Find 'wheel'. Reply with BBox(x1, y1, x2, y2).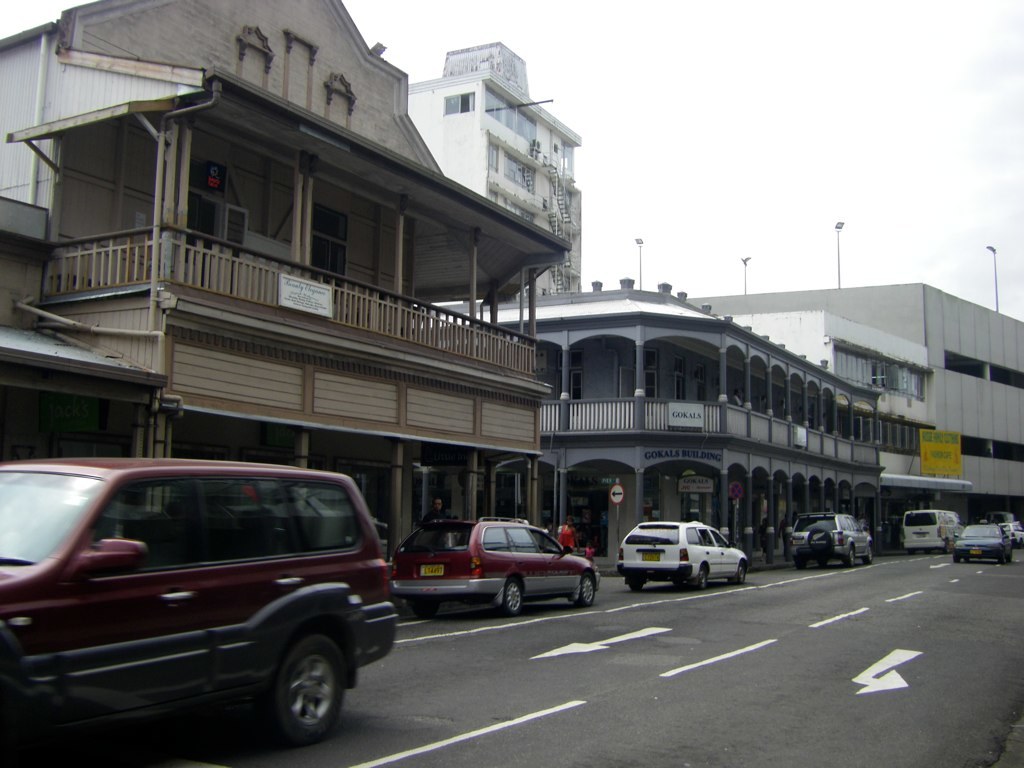
BBox(695, 567, 708, 584).
